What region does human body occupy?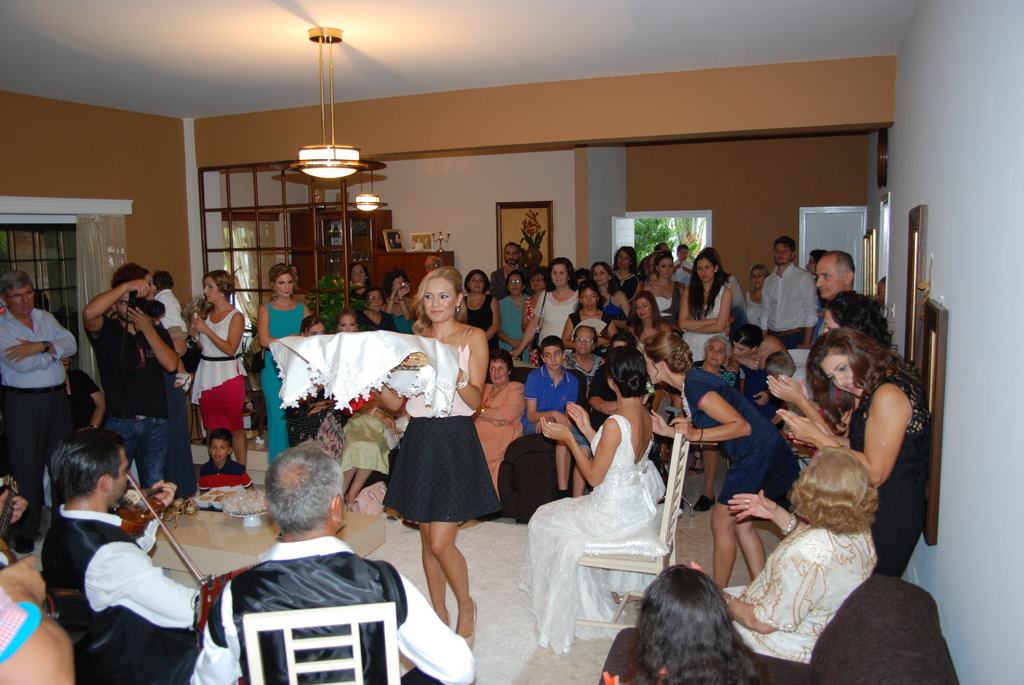
pyautogui.locateOnScreen(611, 235, 639, 295).
